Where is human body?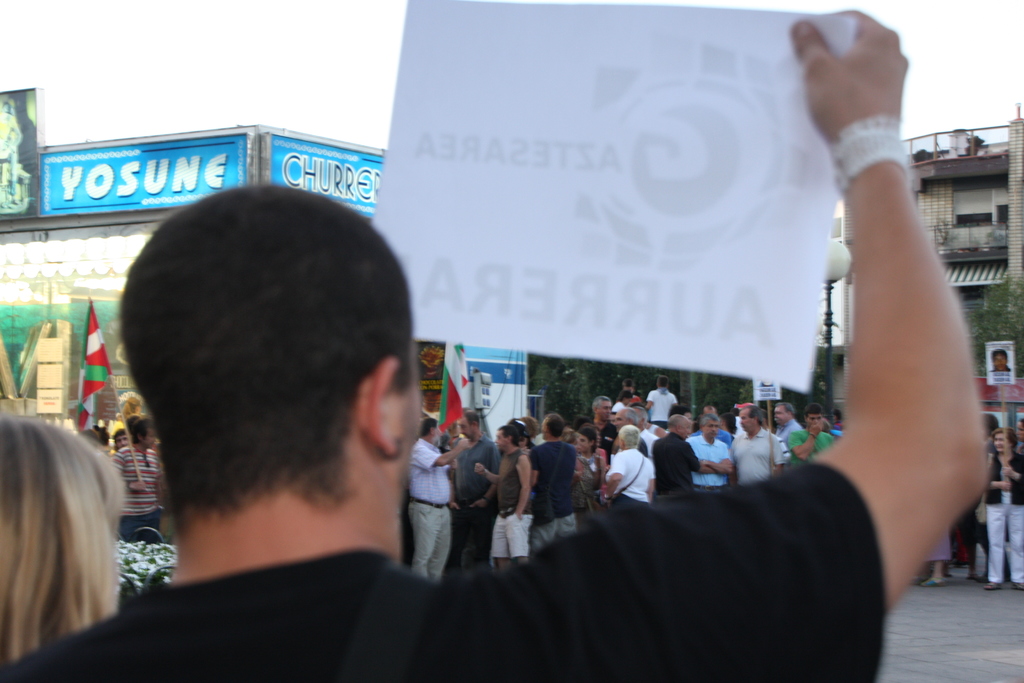
[407,437,474,584].
